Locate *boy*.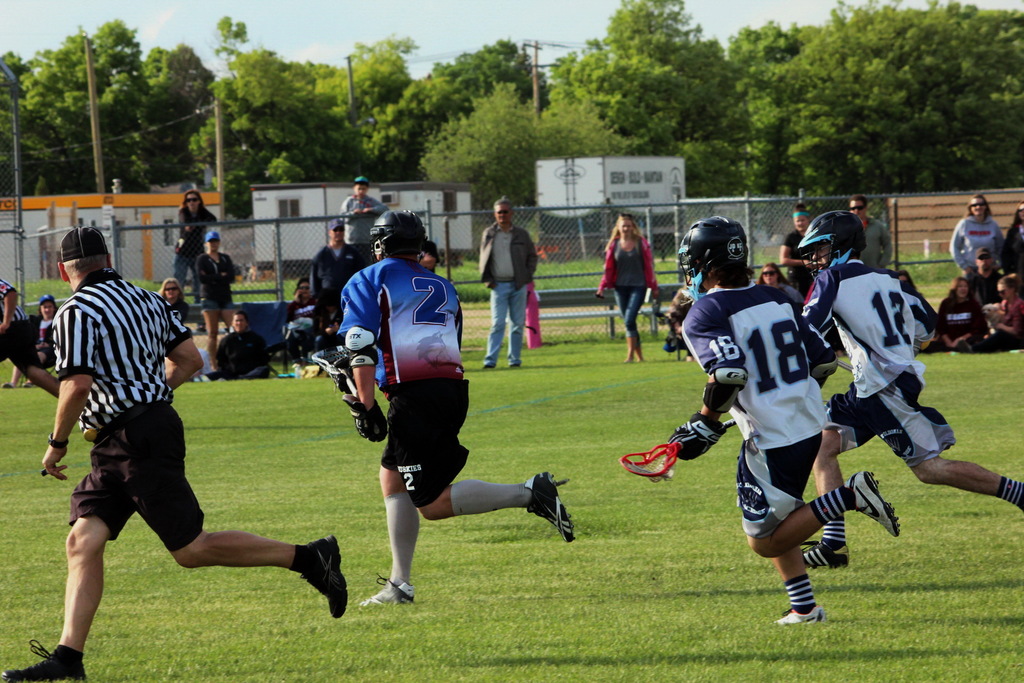
Bounding box: (668, 216, 902, 622).
